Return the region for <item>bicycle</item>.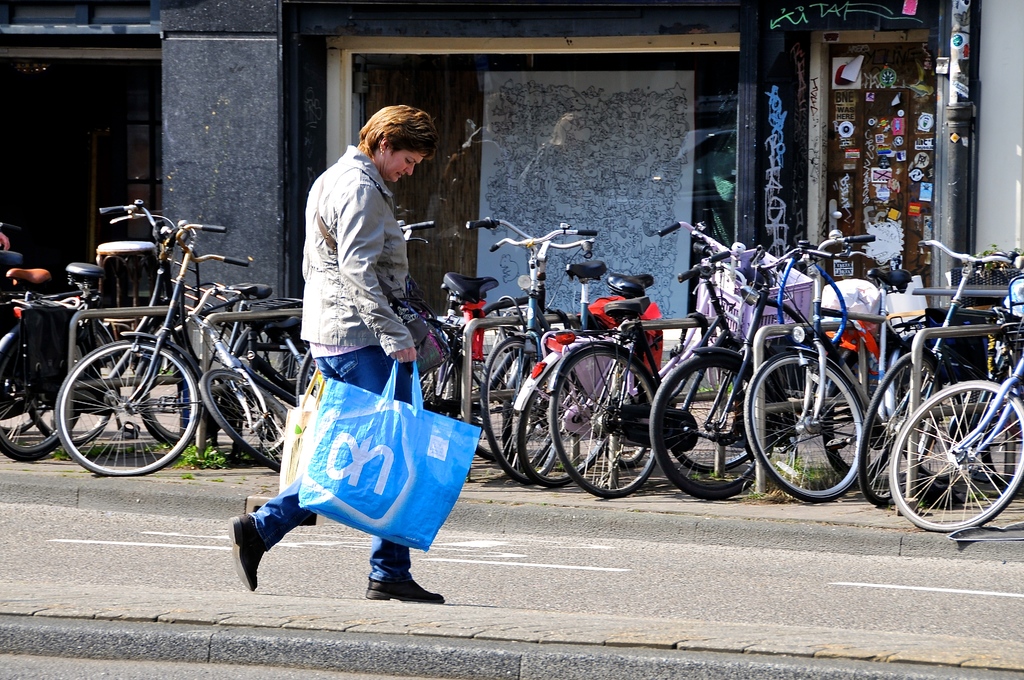
(195,276,307,471).
